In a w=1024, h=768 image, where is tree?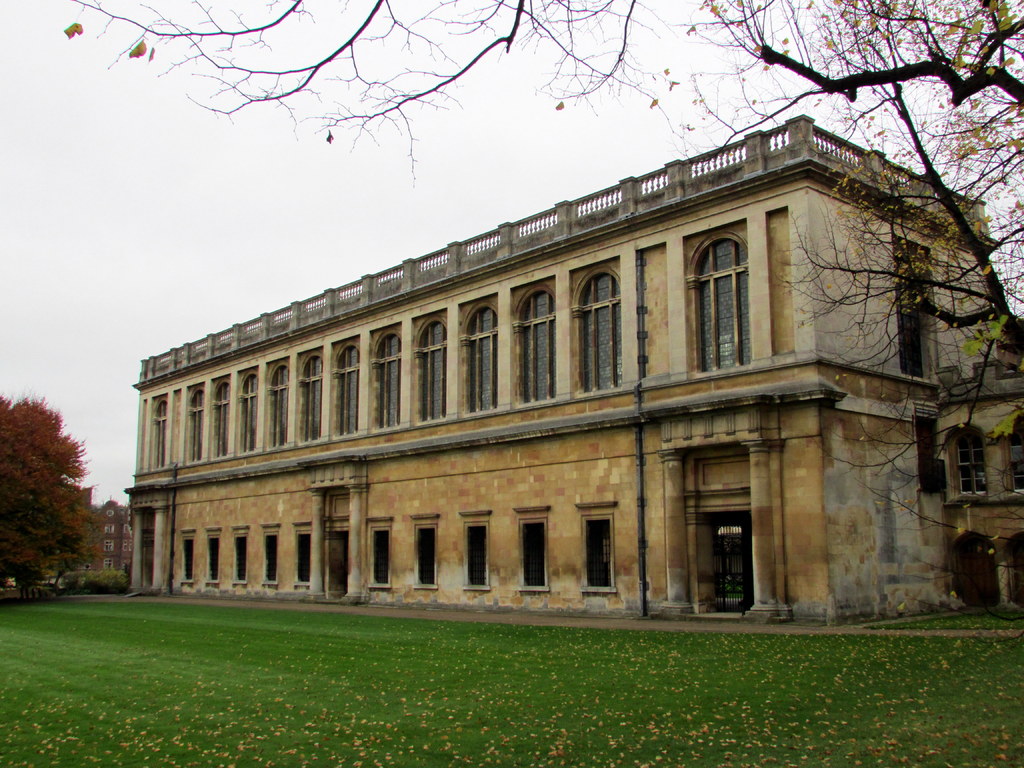
65 0 1023 512.
